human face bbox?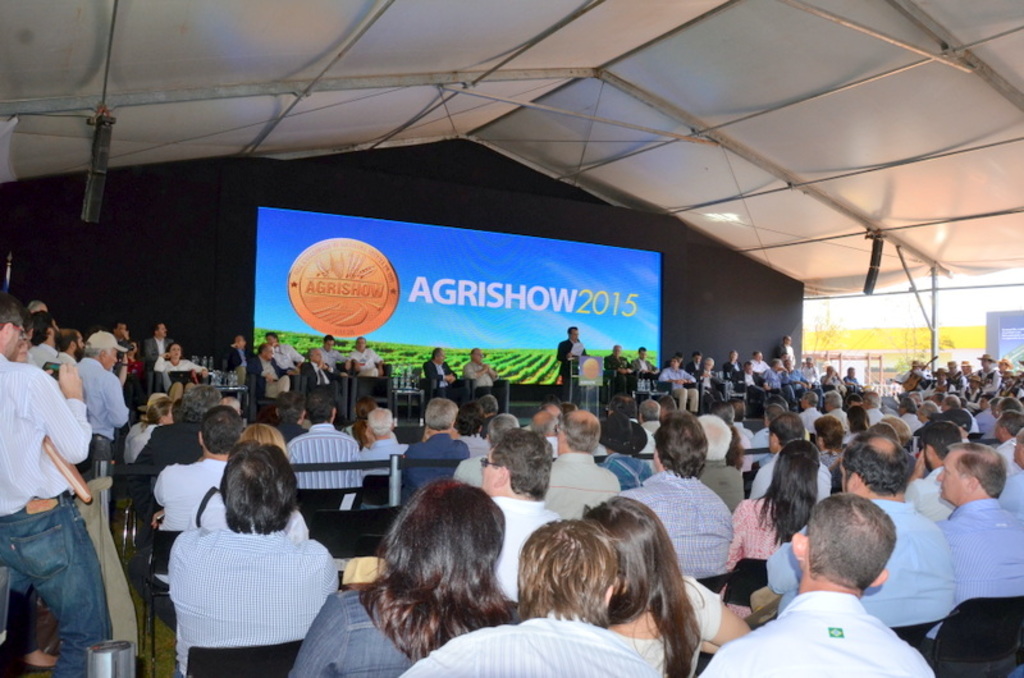
x1=481, y1=452, x2=500, y2=491
